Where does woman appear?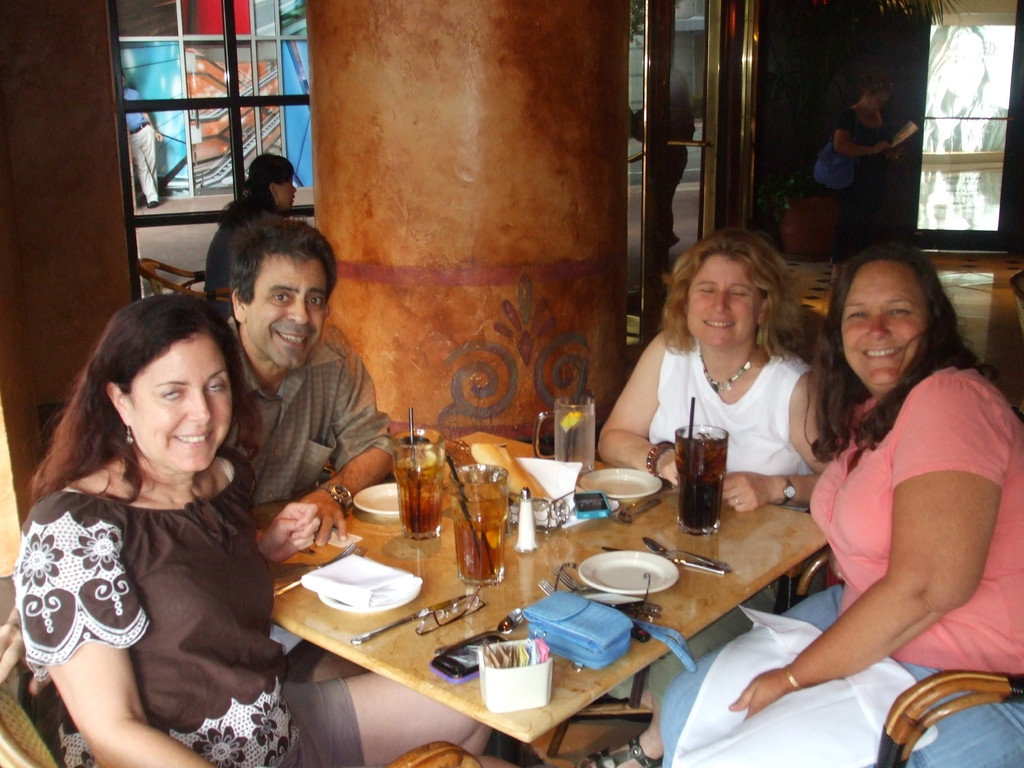
Appears at pyautogui.locateOnScreen(572, 225, 836, 767).
